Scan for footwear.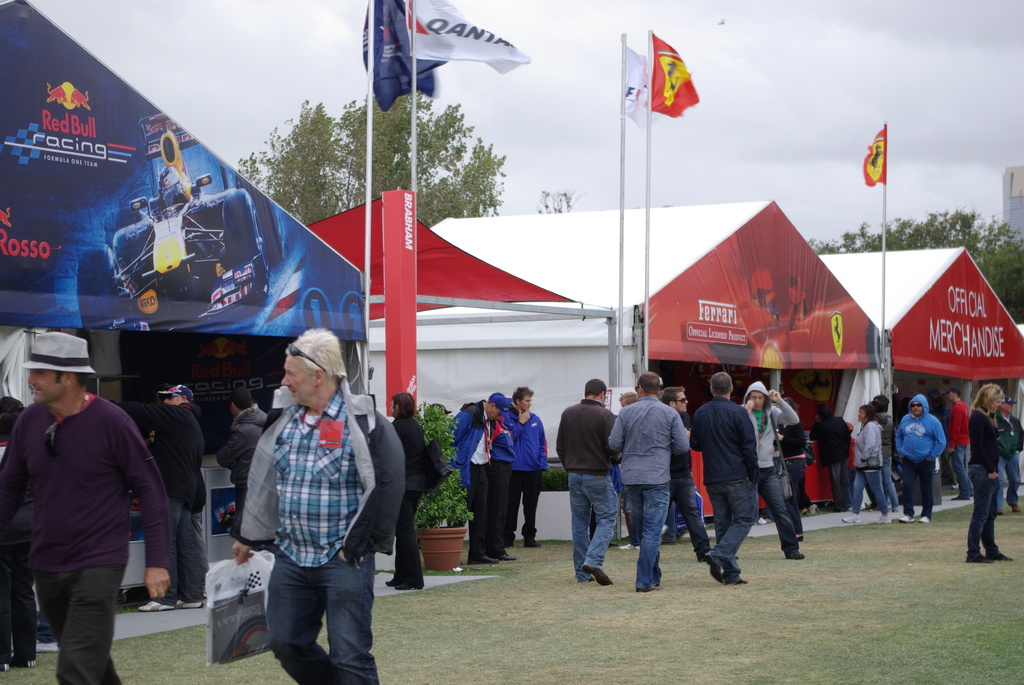
Scan result: box=[702, 554, 727, 581].
